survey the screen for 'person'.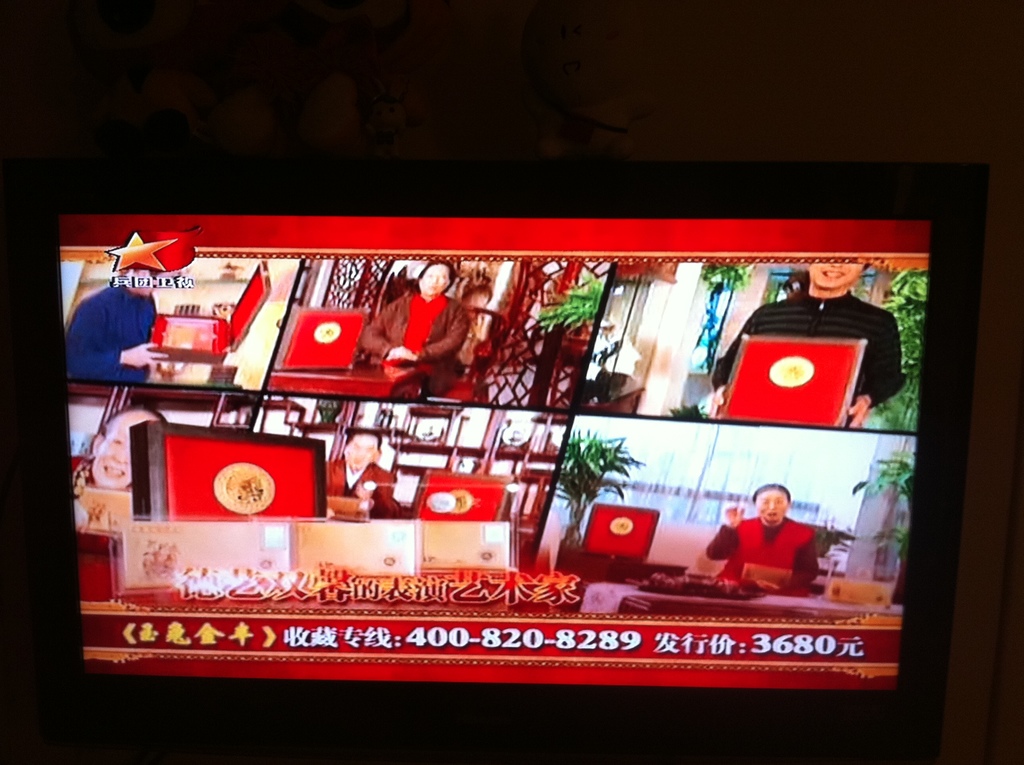
Survey found: l=706, t=257, r=908, b=428.
